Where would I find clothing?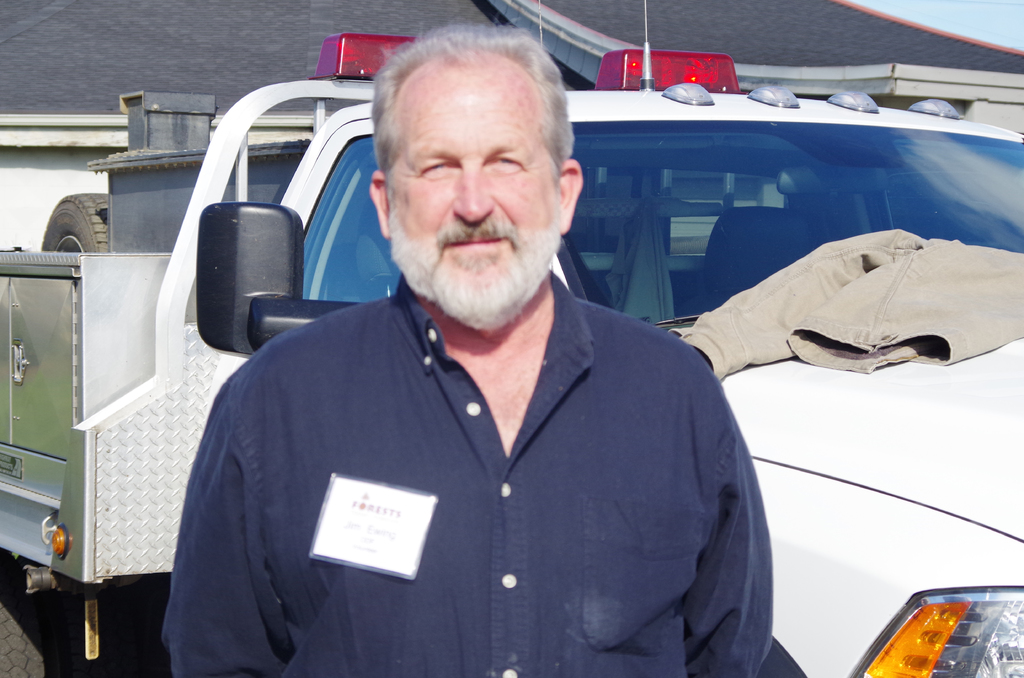
At bbox(156, 277, 762, 666).
